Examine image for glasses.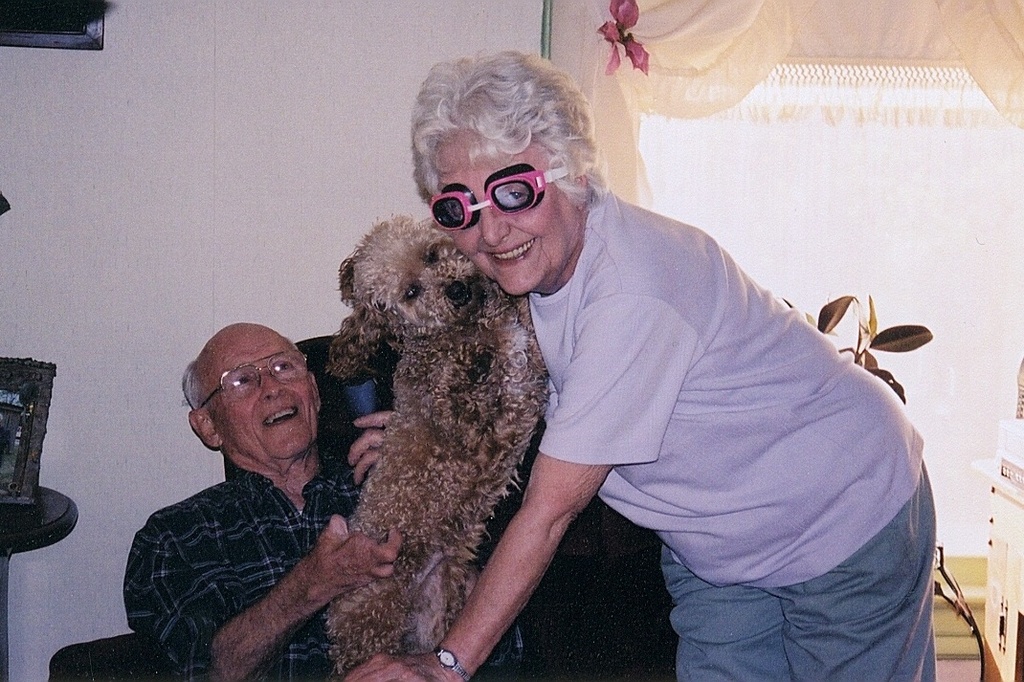
Examination result: 199 351 310 407.
